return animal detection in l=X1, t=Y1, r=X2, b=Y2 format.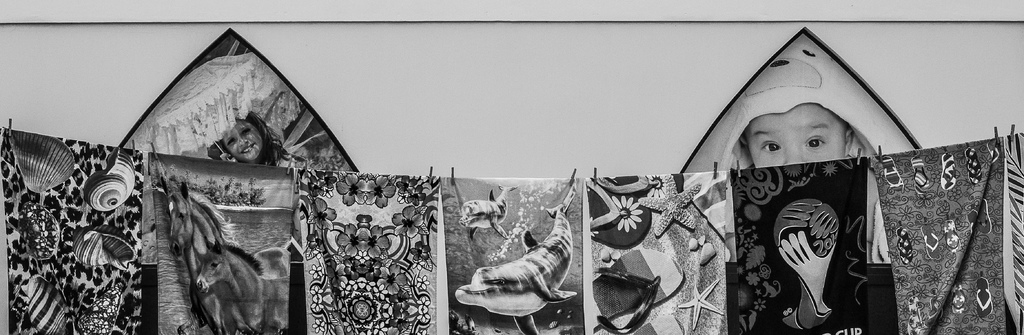
l=636, t=172, r=701, b=239.
